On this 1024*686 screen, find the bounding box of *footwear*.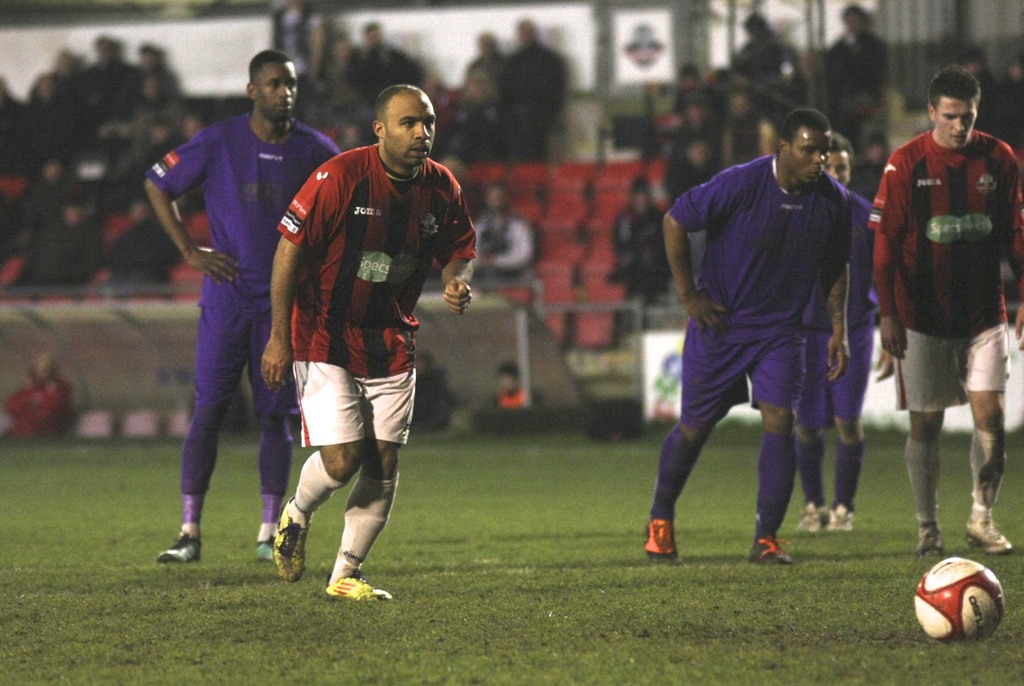
Bounding box: {"x1": 271, "y1": 496, "x2": 308, "y2": 582}.
